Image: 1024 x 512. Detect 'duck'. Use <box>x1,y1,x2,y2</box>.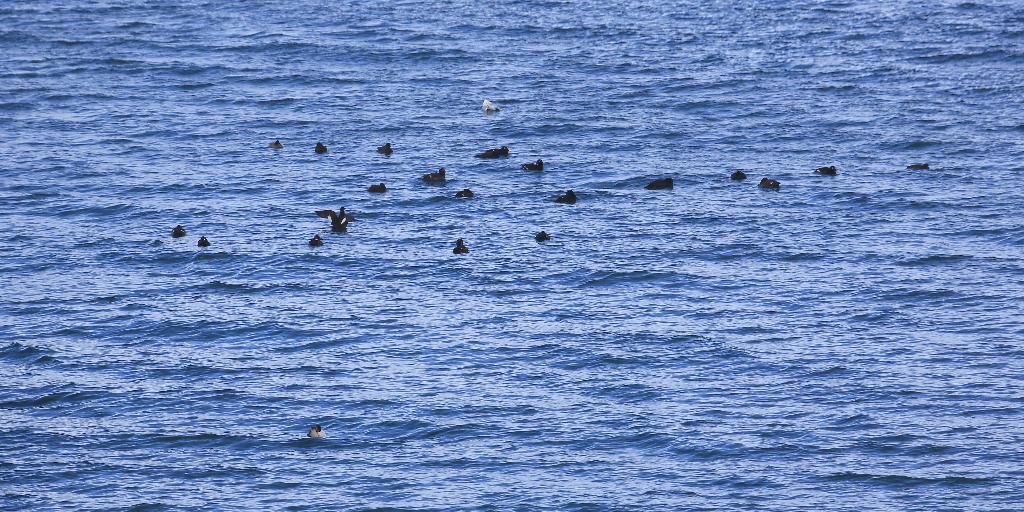
<box>316,143,327,154</box>.
